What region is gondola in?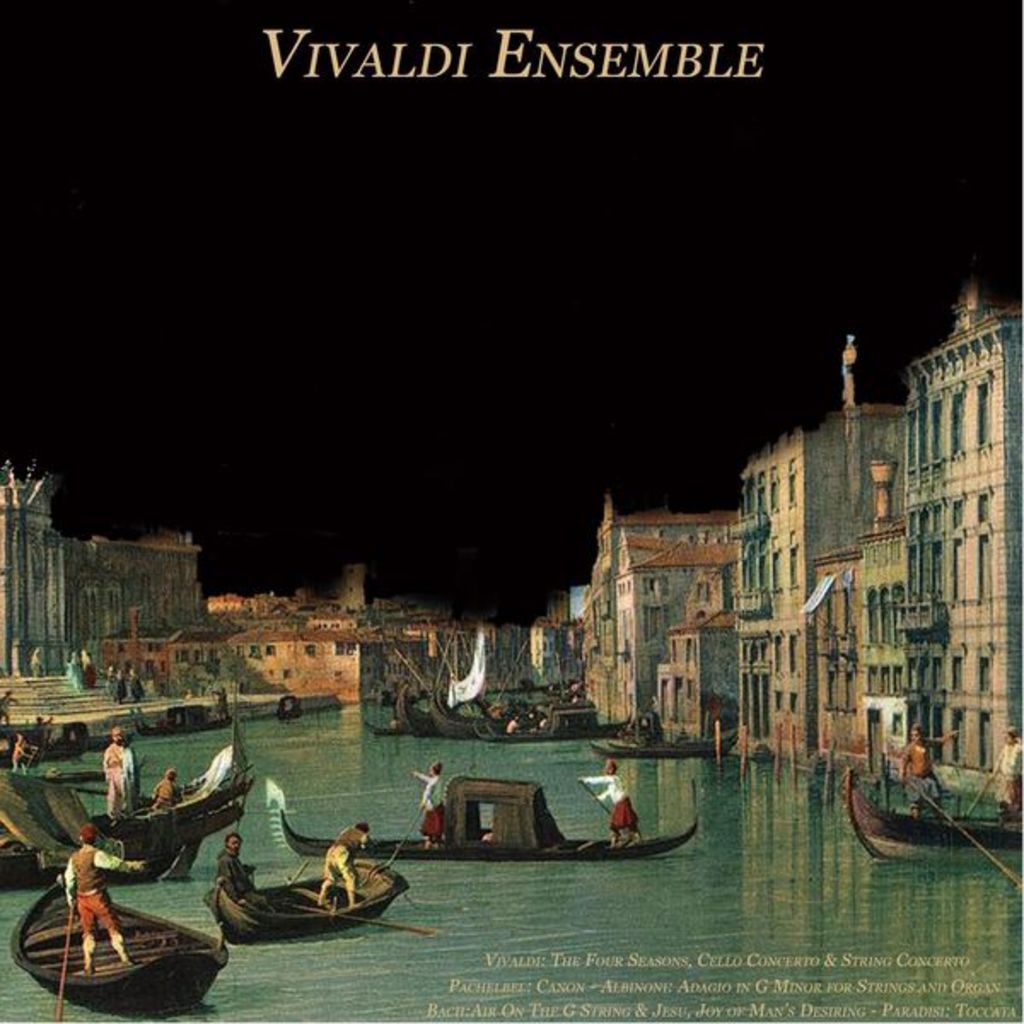
(x1=357, y1=712, x2=420, y2=739).
